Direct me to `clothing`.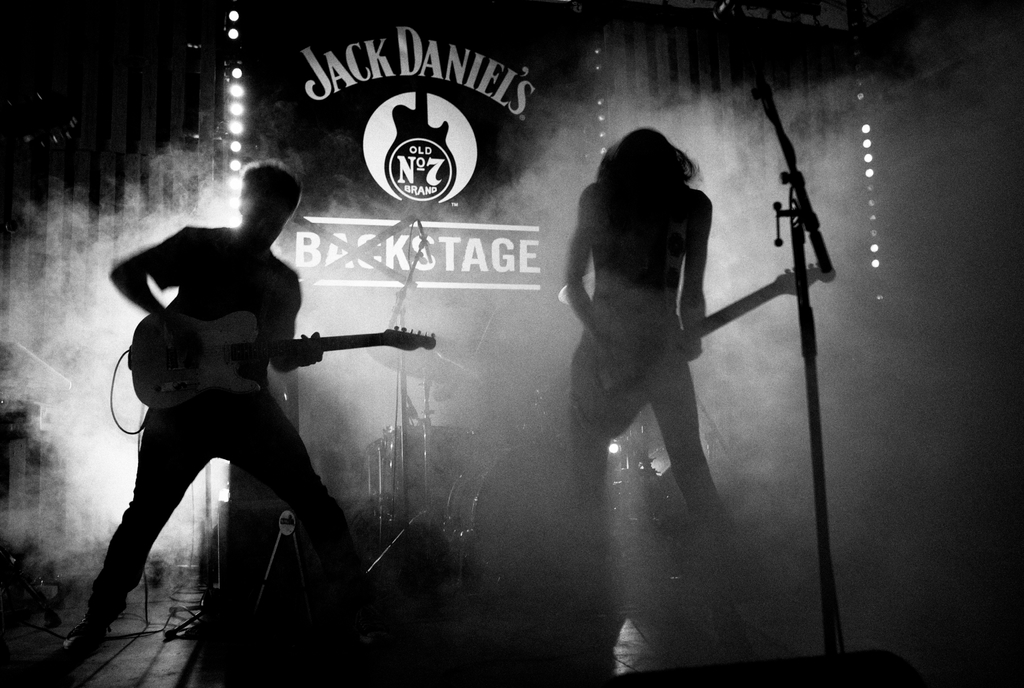
Direction: <box>589,175,704,471</box>.
